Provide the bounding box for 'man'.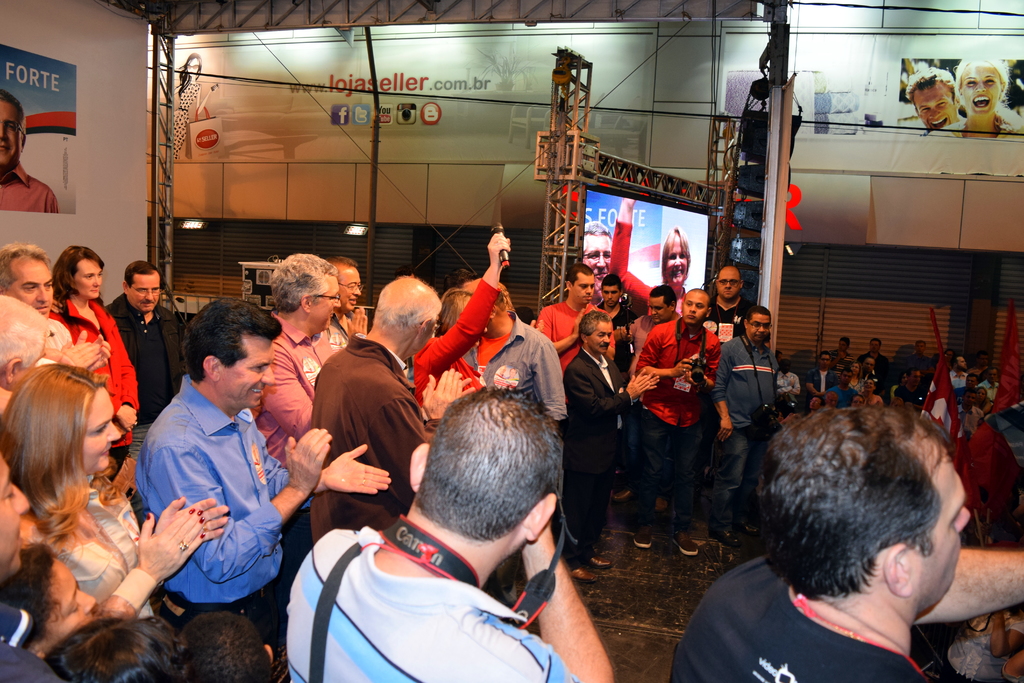
<region>551, 311, 655, 582</region>.
